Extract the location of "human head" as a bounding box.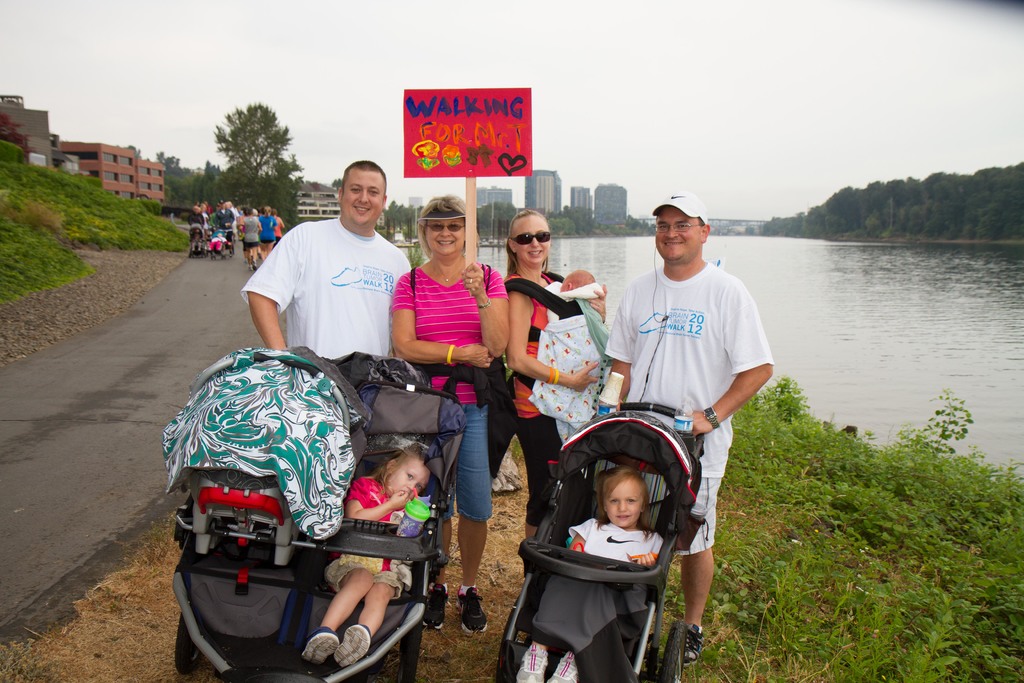
373 449 432 504.
